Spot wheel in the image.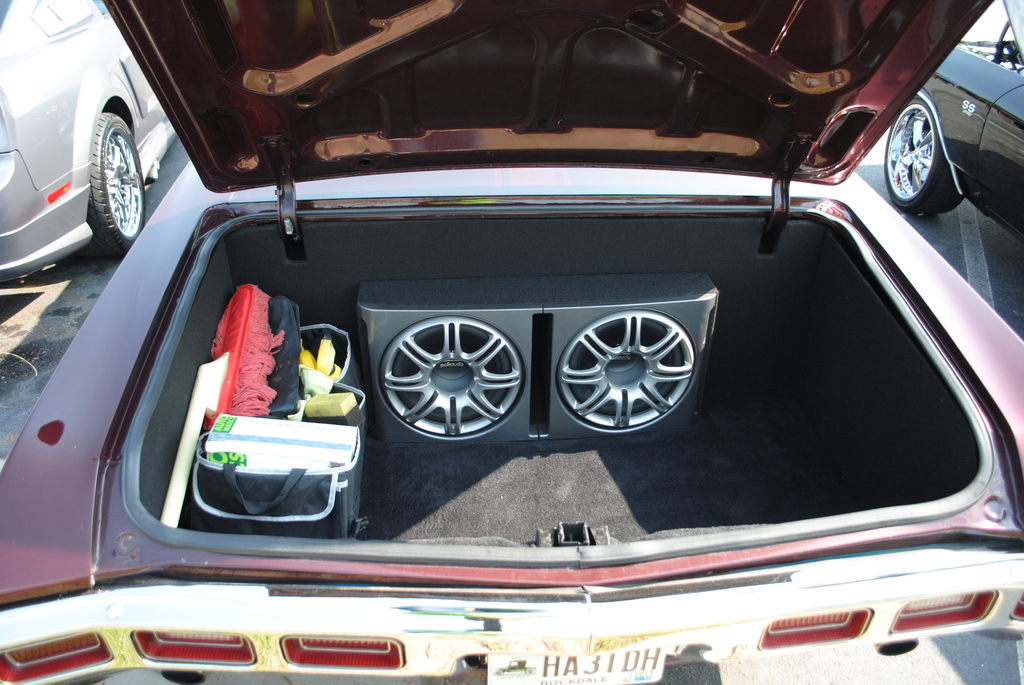
wheel found at (x1=86, y1=115, x2=147, y2=250).
